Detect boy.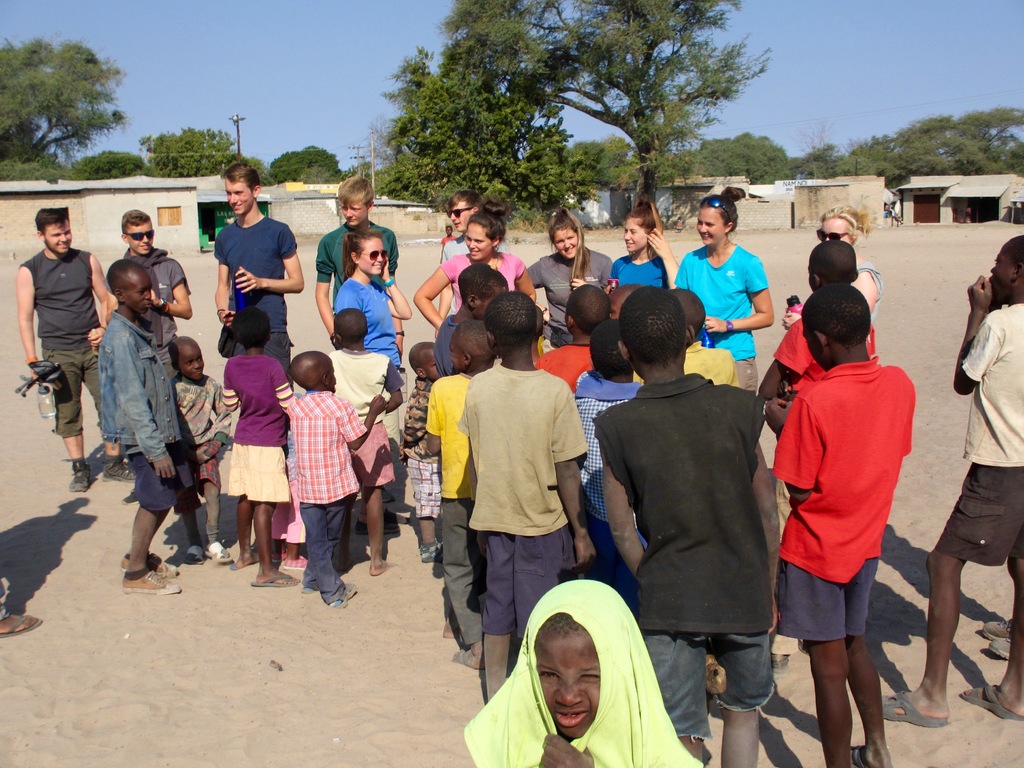
Detected at box=[328, 307, 404, 577].
